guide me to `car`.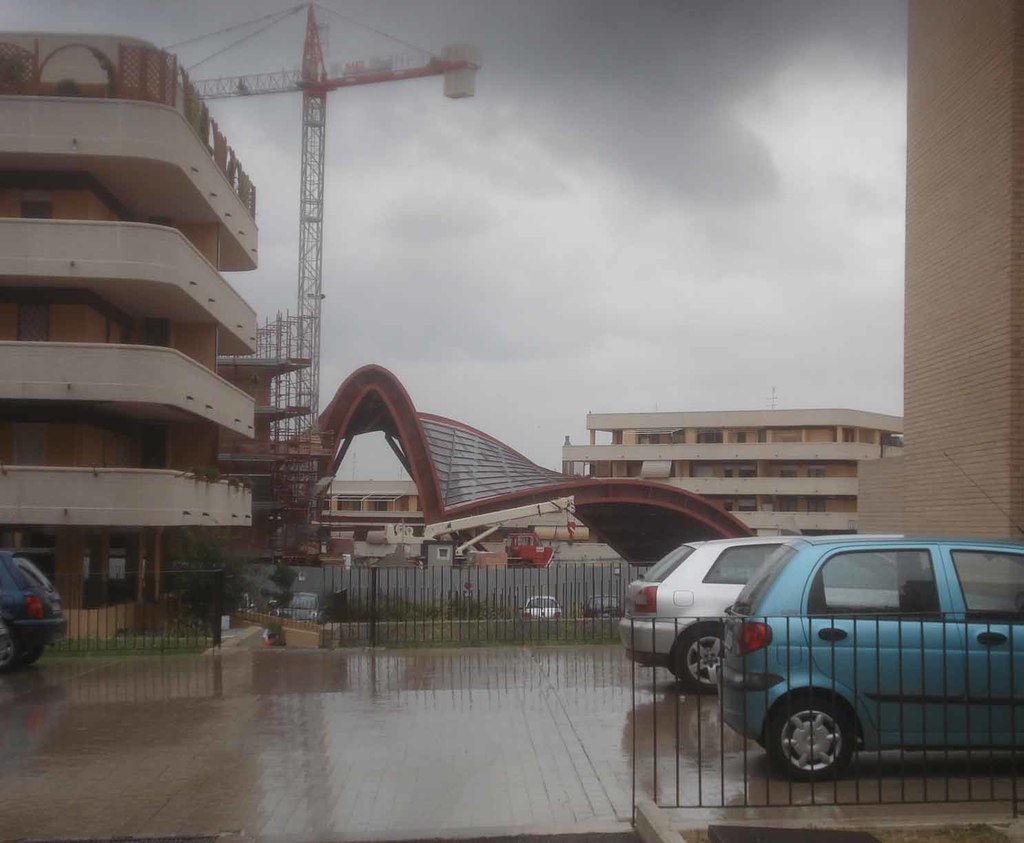
Guidance: locate(285, 594, 329, 623).
